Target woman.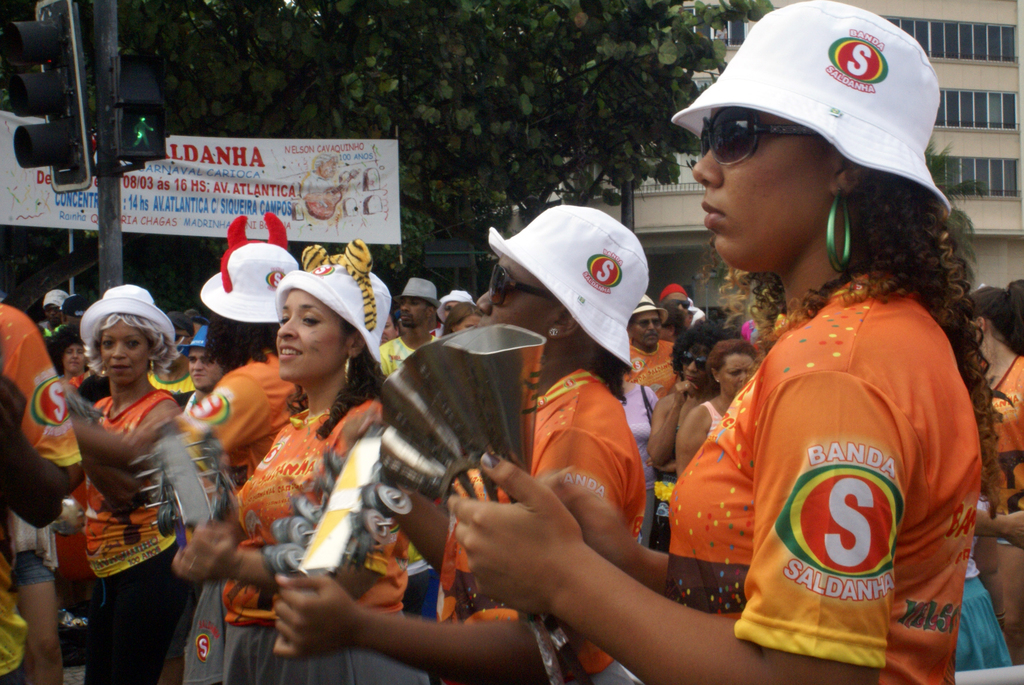
Target region: (x1=49, y1=279, x2=214, y2=677).
